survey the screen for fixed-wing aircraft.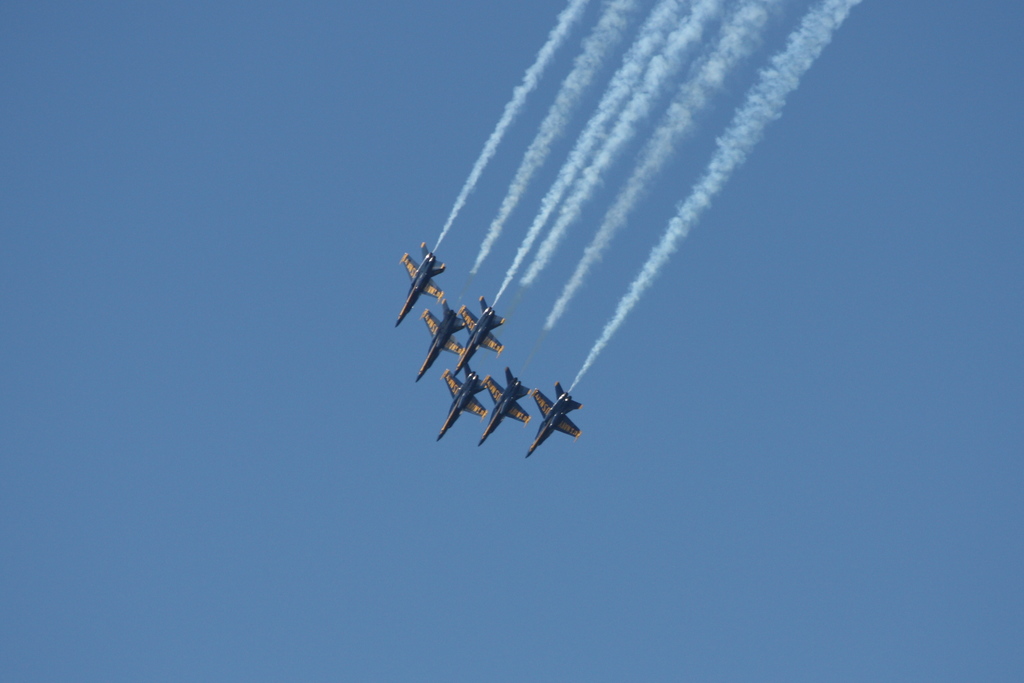
Survey found: x1=438, y1=360, x2=497, y2=438.
